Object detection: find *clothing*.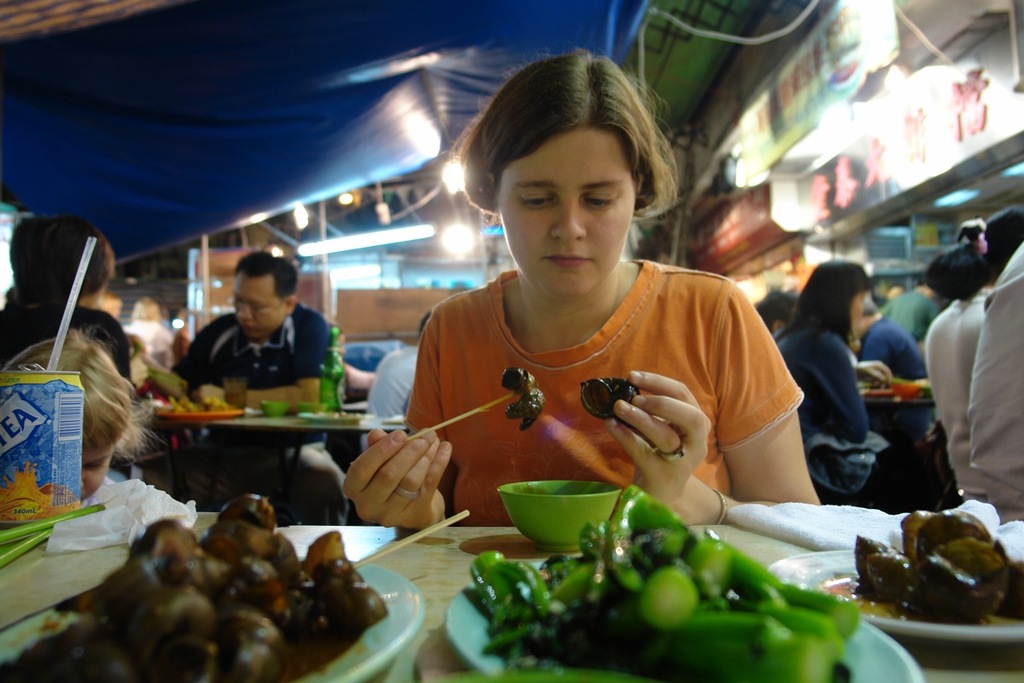
<region>773, 322, 867, 499</region>.
